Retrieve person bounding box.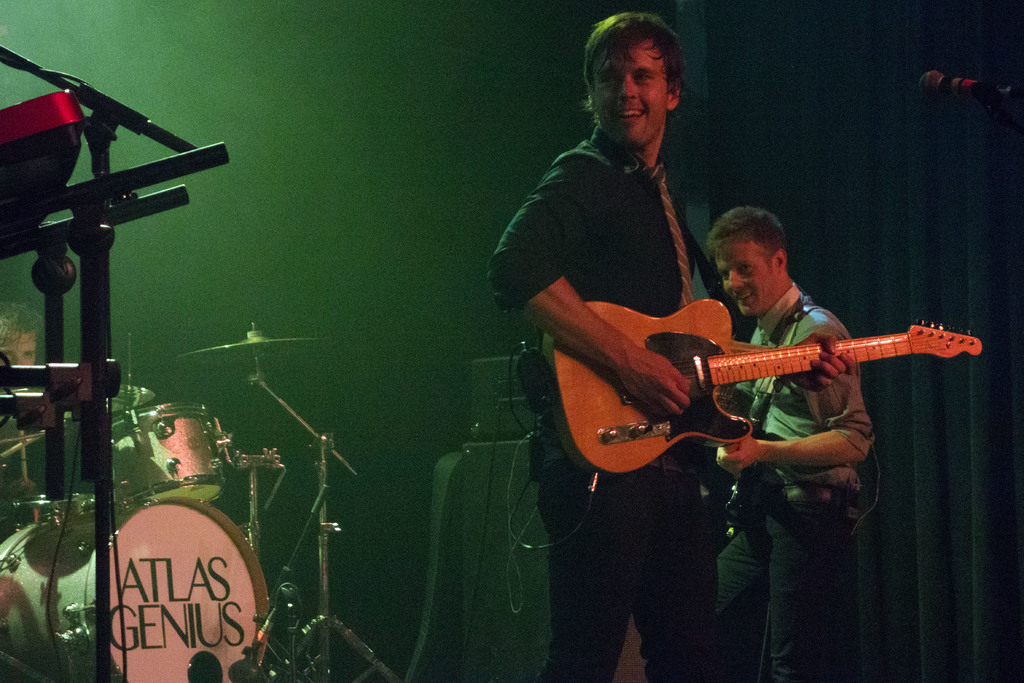
Bounding box: detection(482, 6, 862, 682).
